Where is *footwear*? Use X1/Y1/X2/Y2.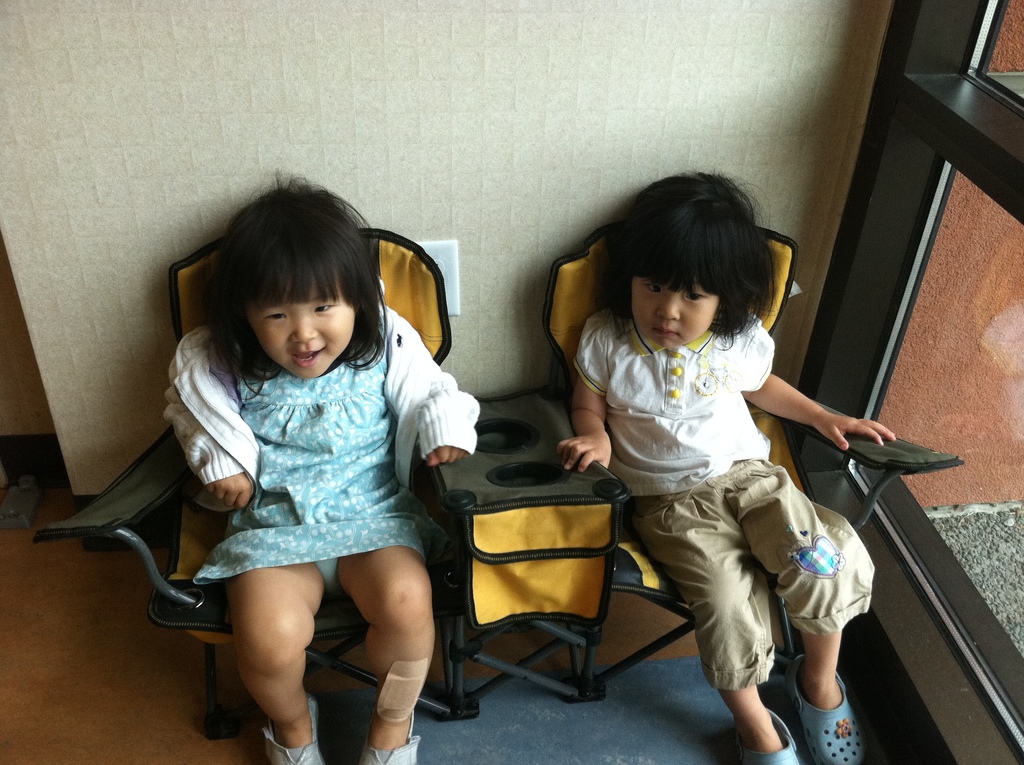
353/721/421/764.
